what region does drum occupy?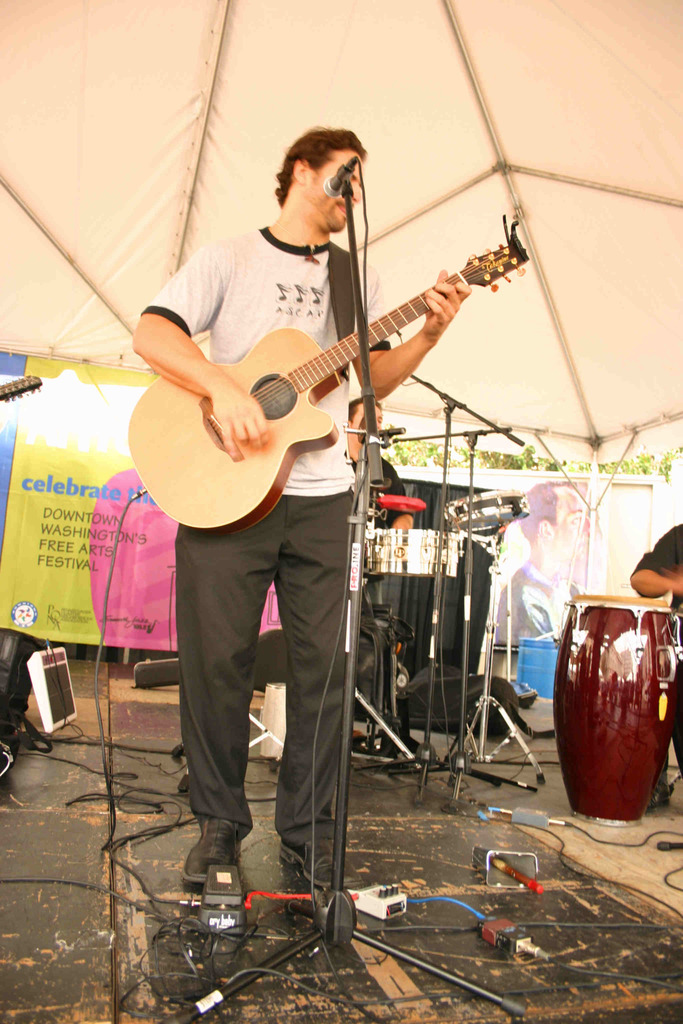
bbox=[552, 586, 682, 822].
